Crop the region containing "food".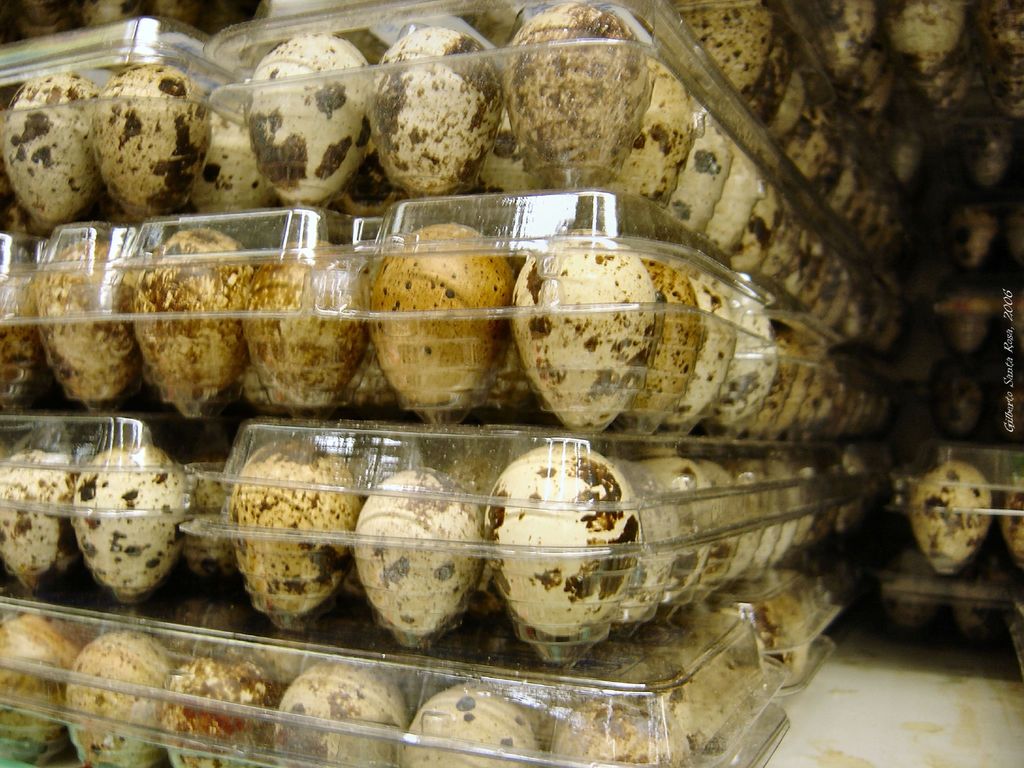
Crop region: bbox=(554, 691, 678, 767).
